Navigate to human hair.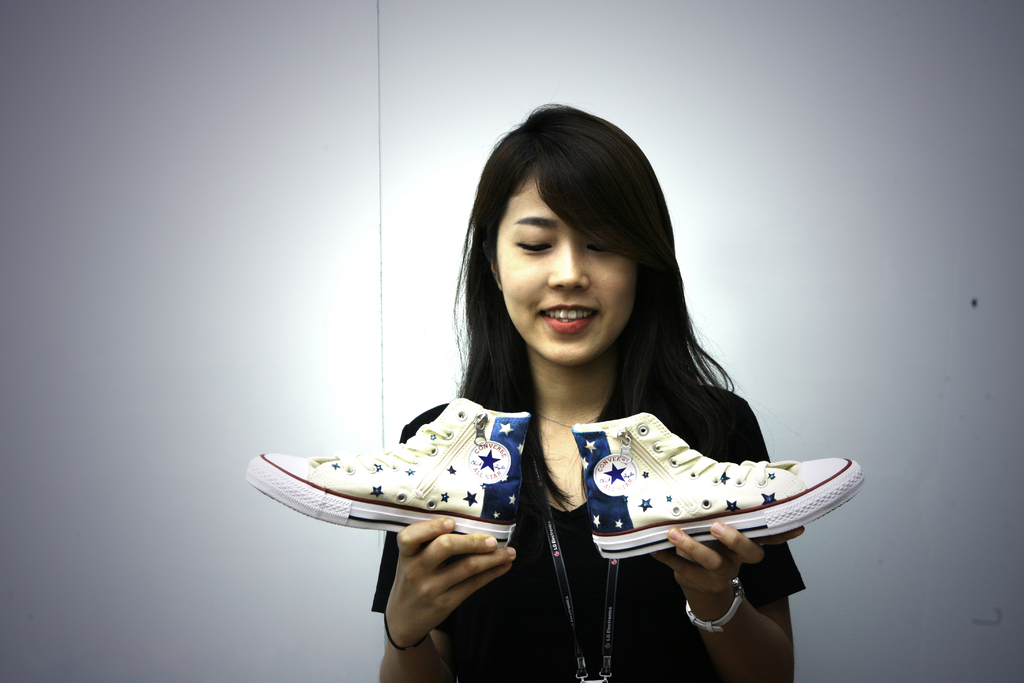
Navigation target: (444,117,724,473).
